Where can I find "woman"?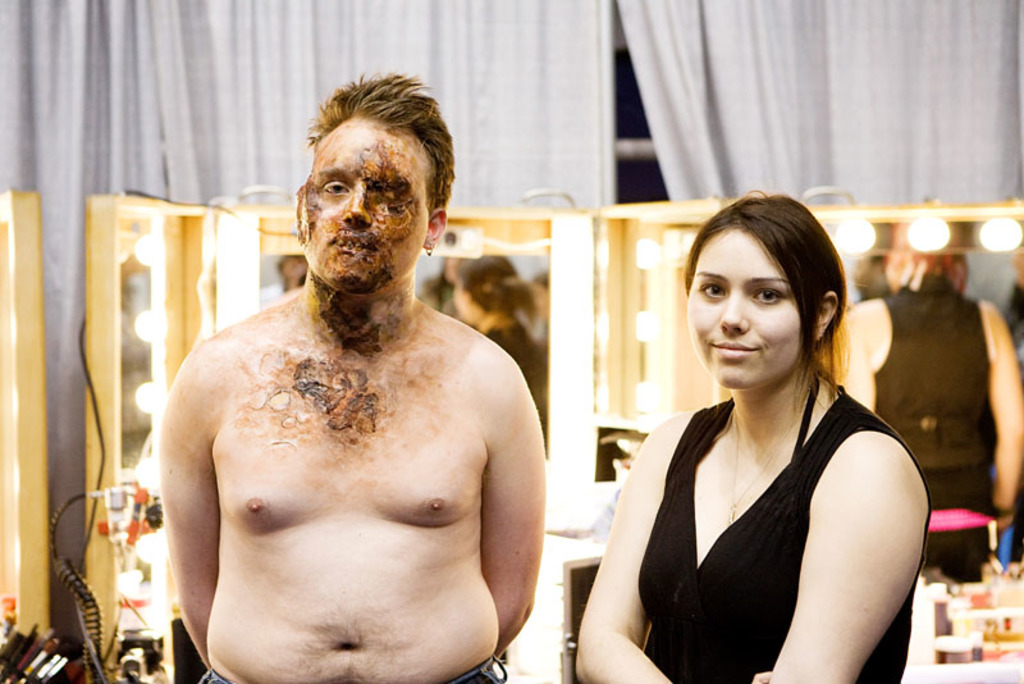
You can find it at <region>608, 193, 920, 661</region>.
